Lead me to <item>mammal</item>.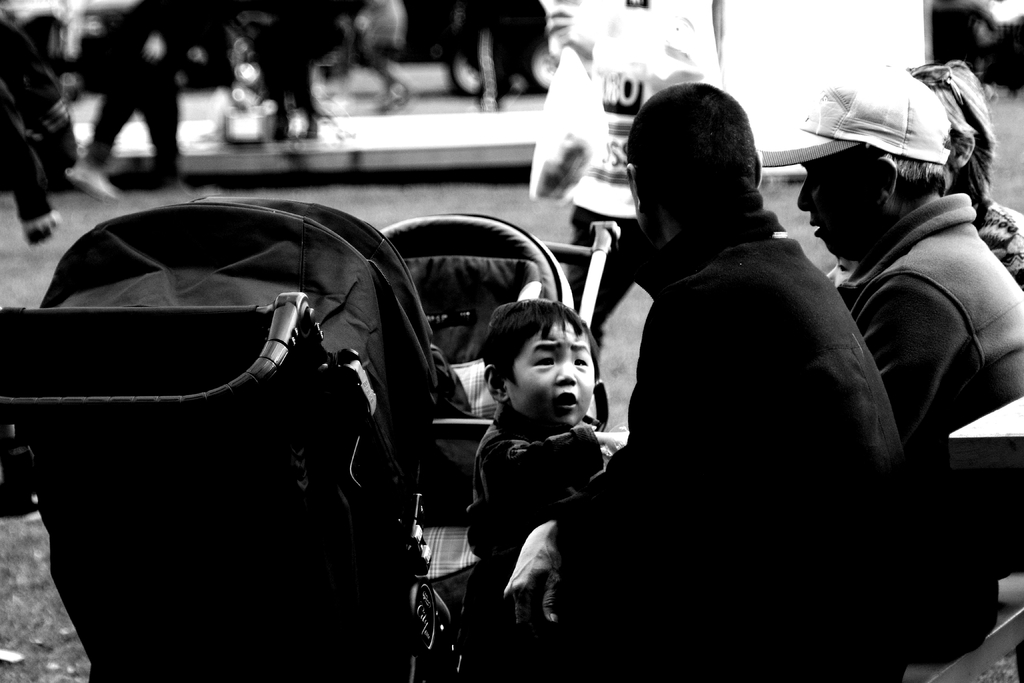
Lead to box(0, 15, 124, 243).
